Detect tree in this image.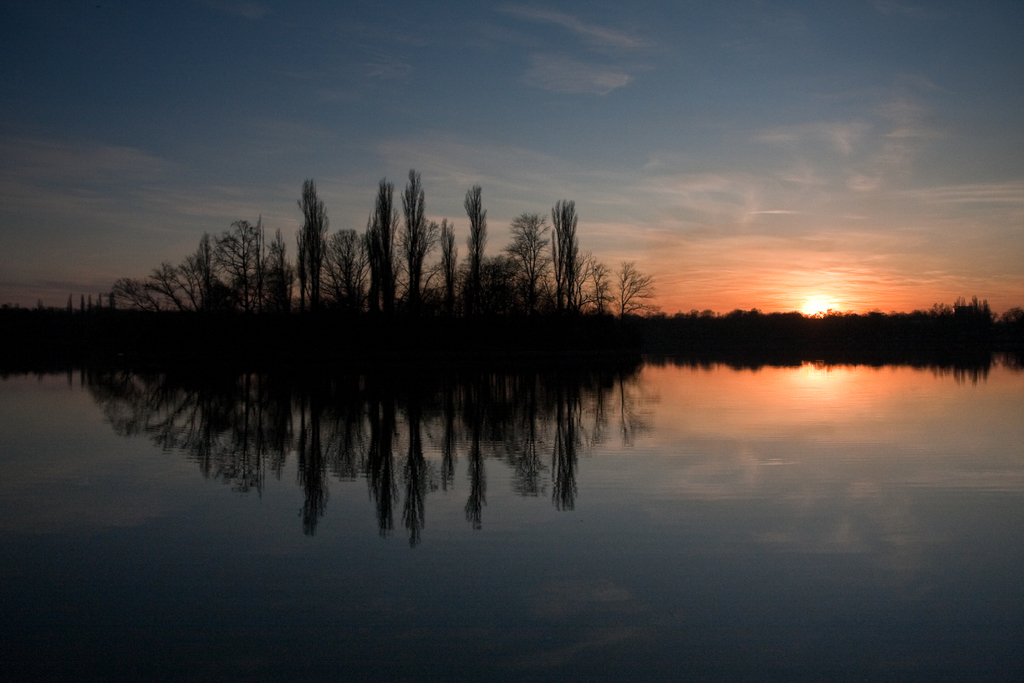
Detection: <region>115, 278, 161, 317</region>.
